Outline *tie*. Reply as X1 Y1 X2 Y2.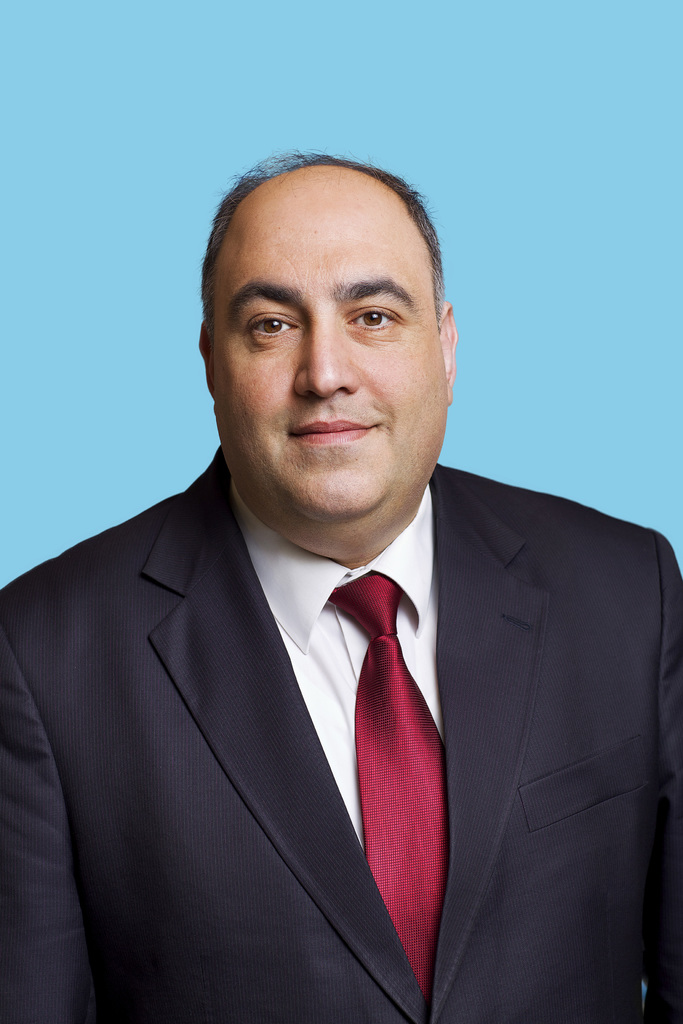
322 567 444 990.
